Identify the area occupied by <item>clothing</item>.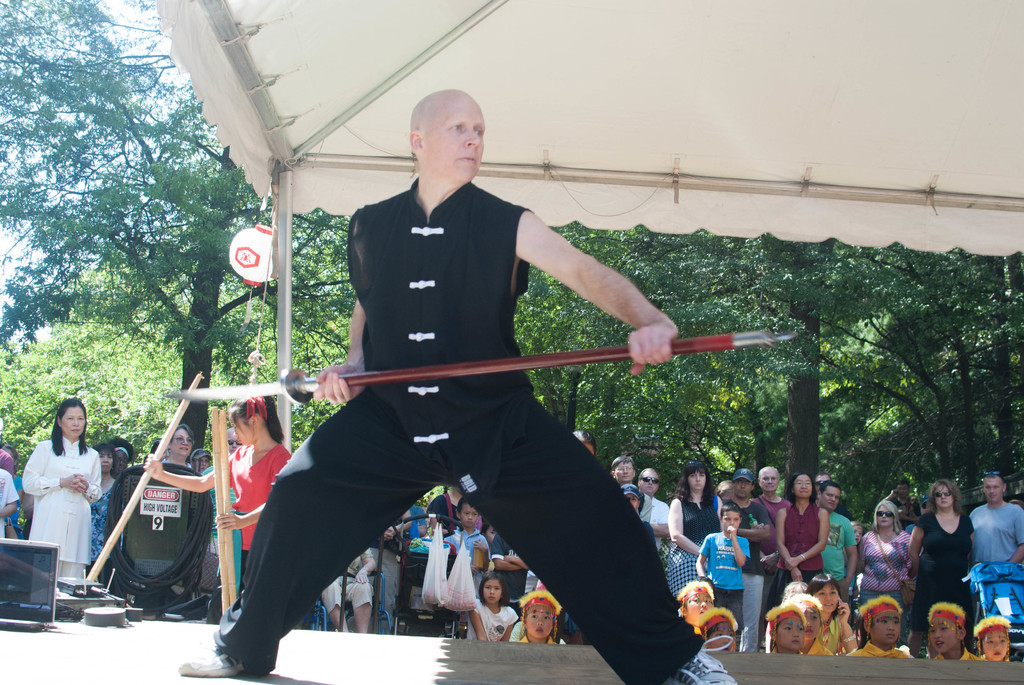
Area: box(749, 489, 778, 640).
